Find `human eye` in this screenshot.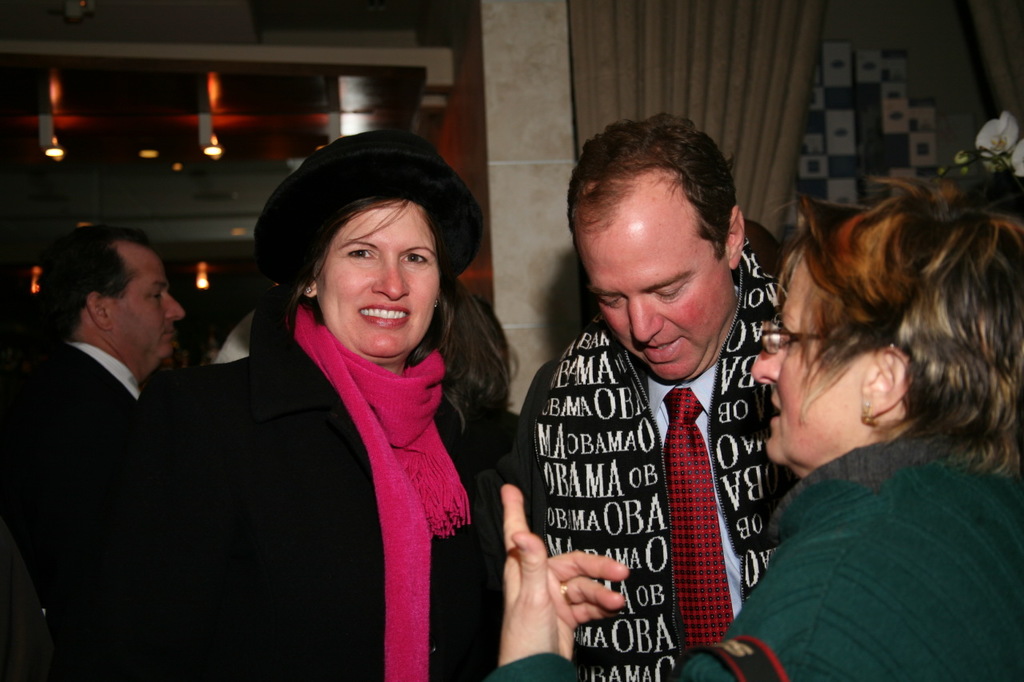
The bounding box for `human eye` is Rect(653, 284, 686, 304).
